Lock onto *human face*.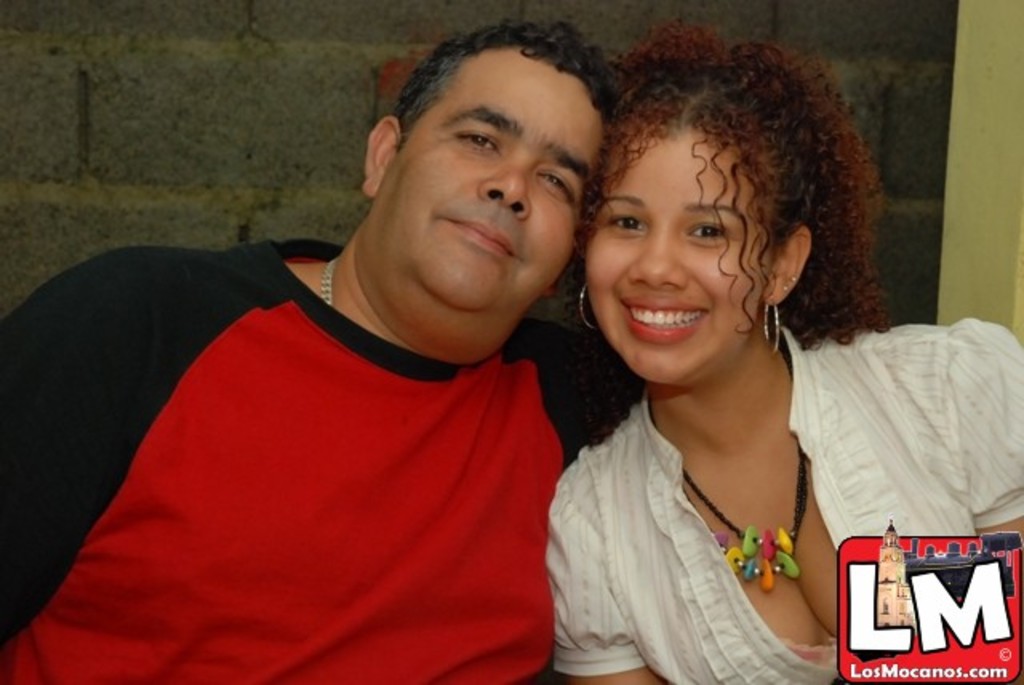
Locked: pyautogui.locateOnScreen(578, 118, 782, 376).
